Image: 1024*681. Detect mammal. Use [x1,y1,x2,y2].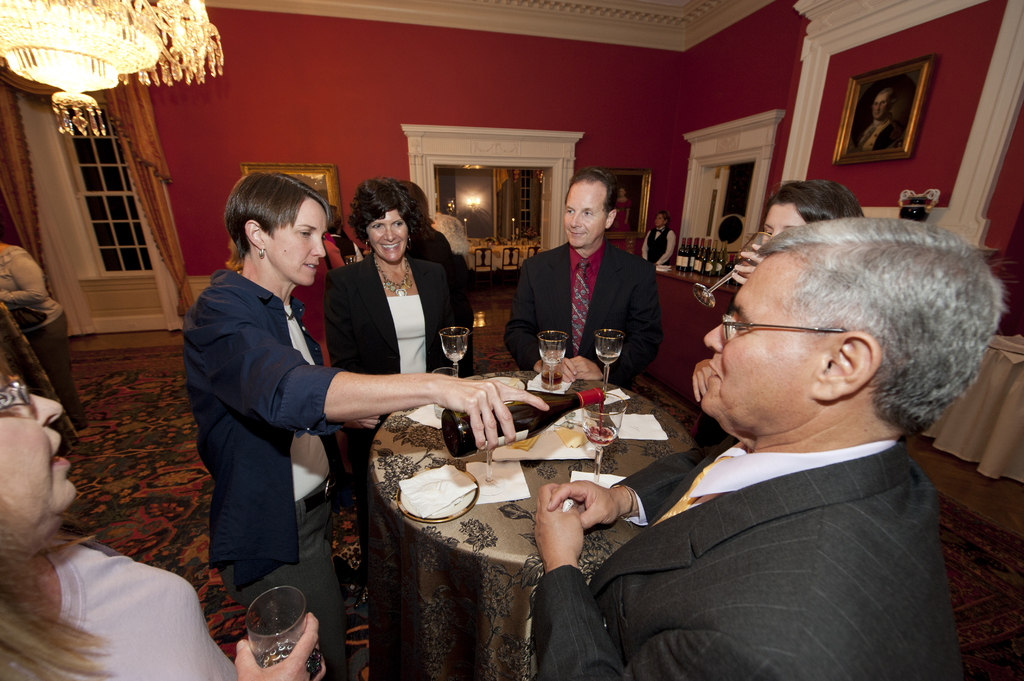
[502,166,660,387].
